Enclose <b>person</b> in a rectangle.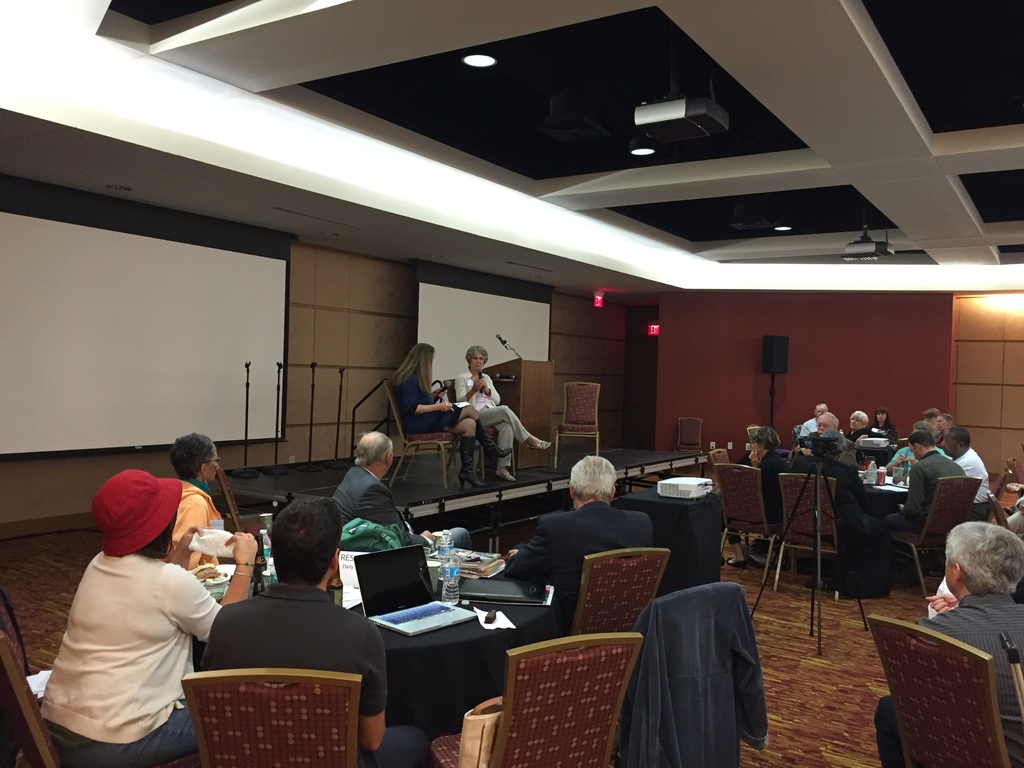
(left=327, top=428, right=393, bottom=568).
